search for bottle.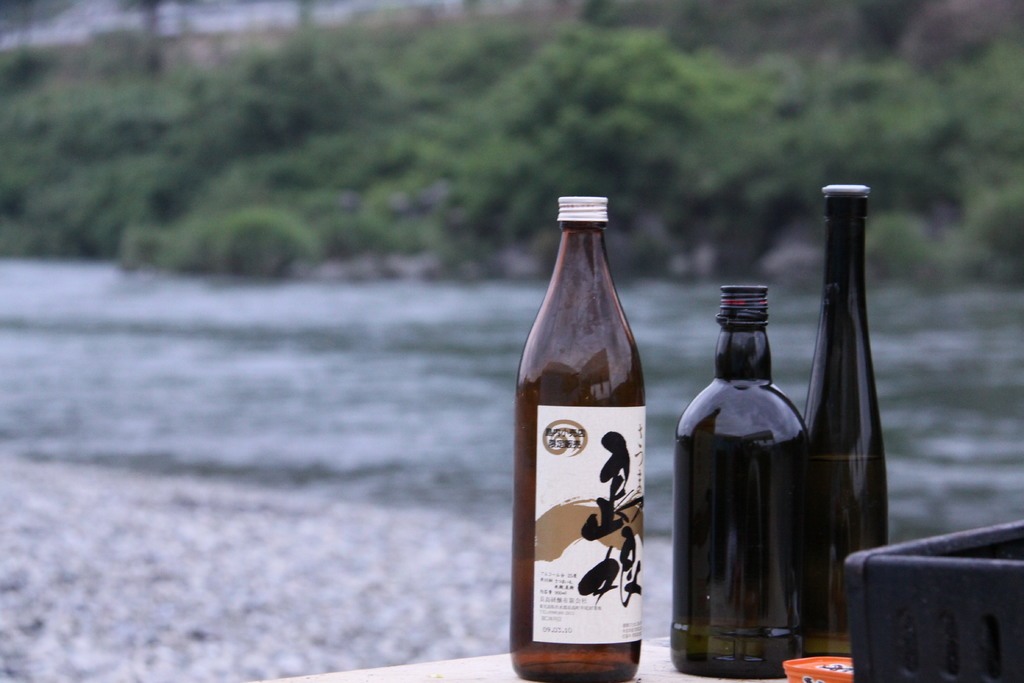
Found at <bbox>672, 285, 815, 679</bbox>.
